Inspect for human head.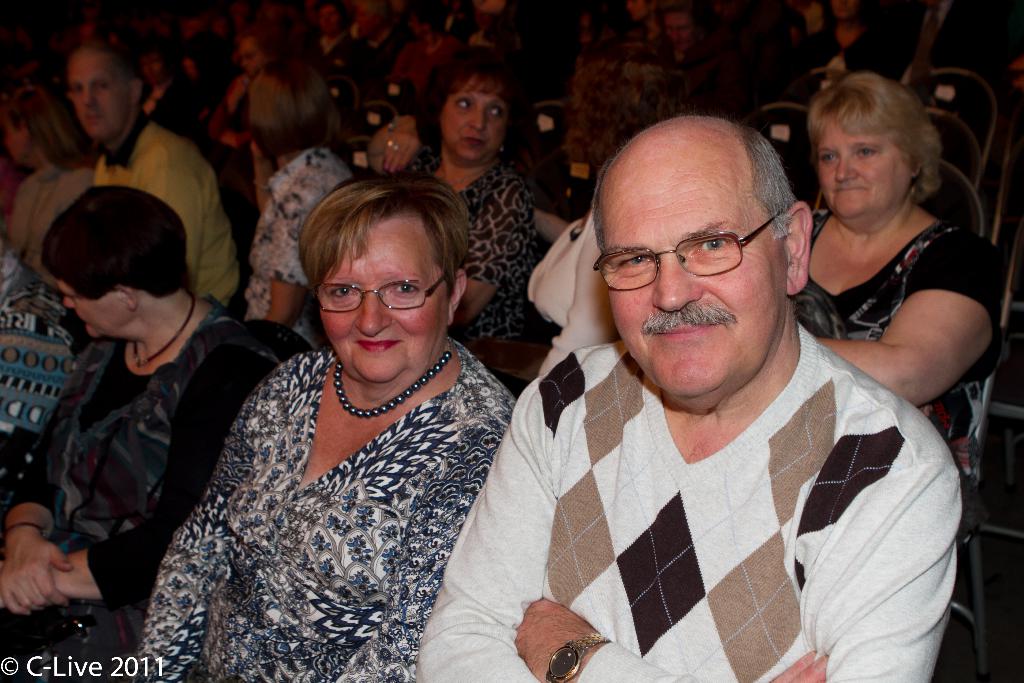
Inspection: <region>570, 42, 680, 152</region>.
